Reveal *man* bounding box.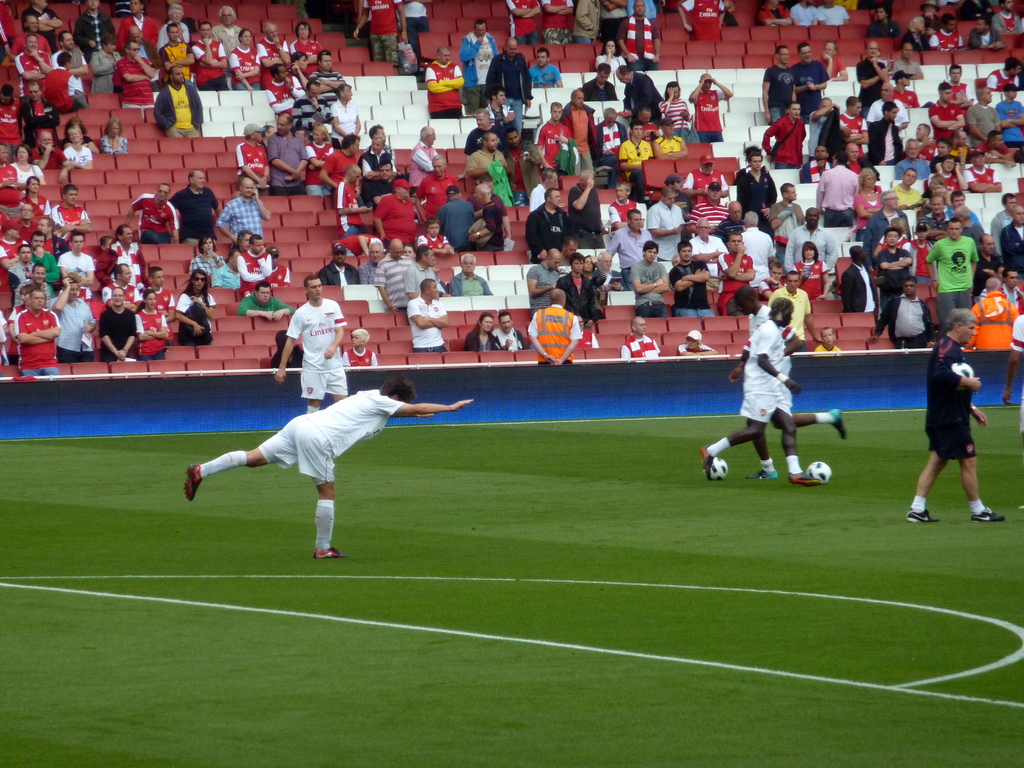
Revealed: (left=790, top=43, right=829, bottom=104).
